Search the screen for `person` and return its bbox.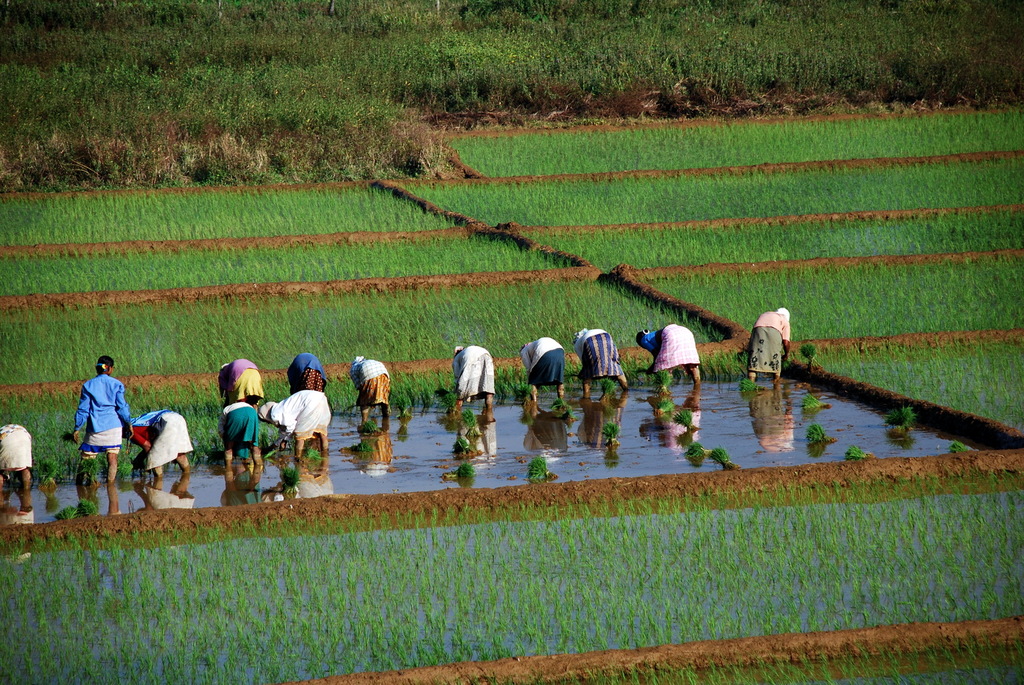
Found: 515, 335, 566, 407.
